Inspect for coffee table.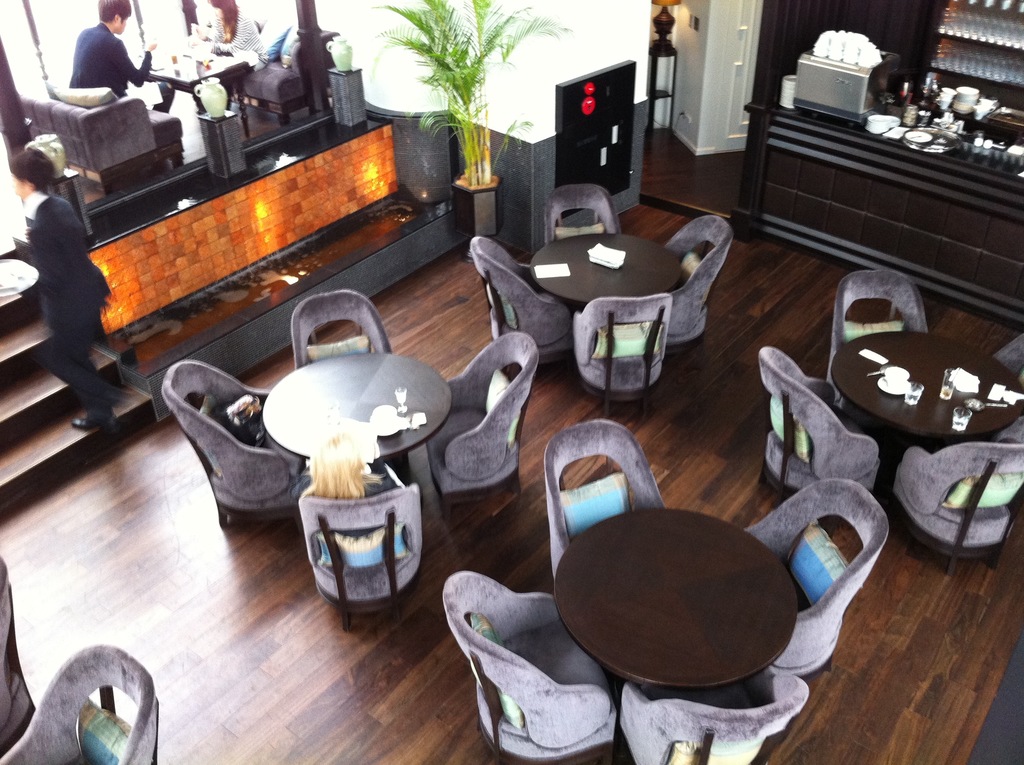
Inspection: <region>565, 512, 819, 713</region>.
